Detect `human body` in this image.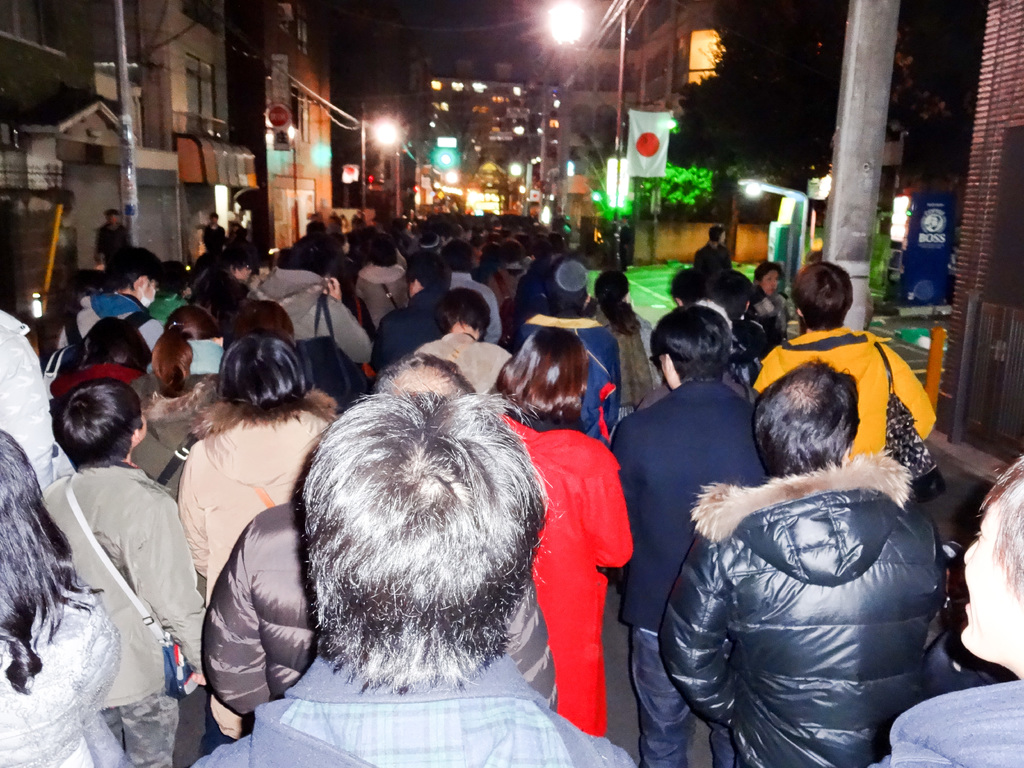
Detection: l=662, t=333, r=945, b=764.
